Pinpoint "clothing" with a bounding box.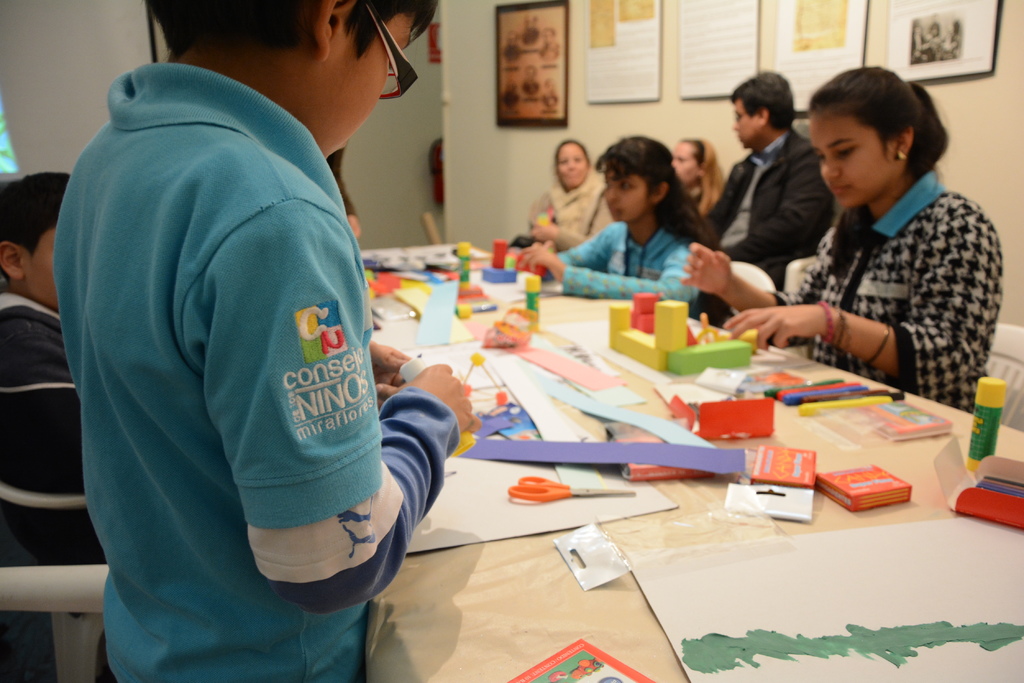
[left=534, top=223, right=735, bottom=330].
